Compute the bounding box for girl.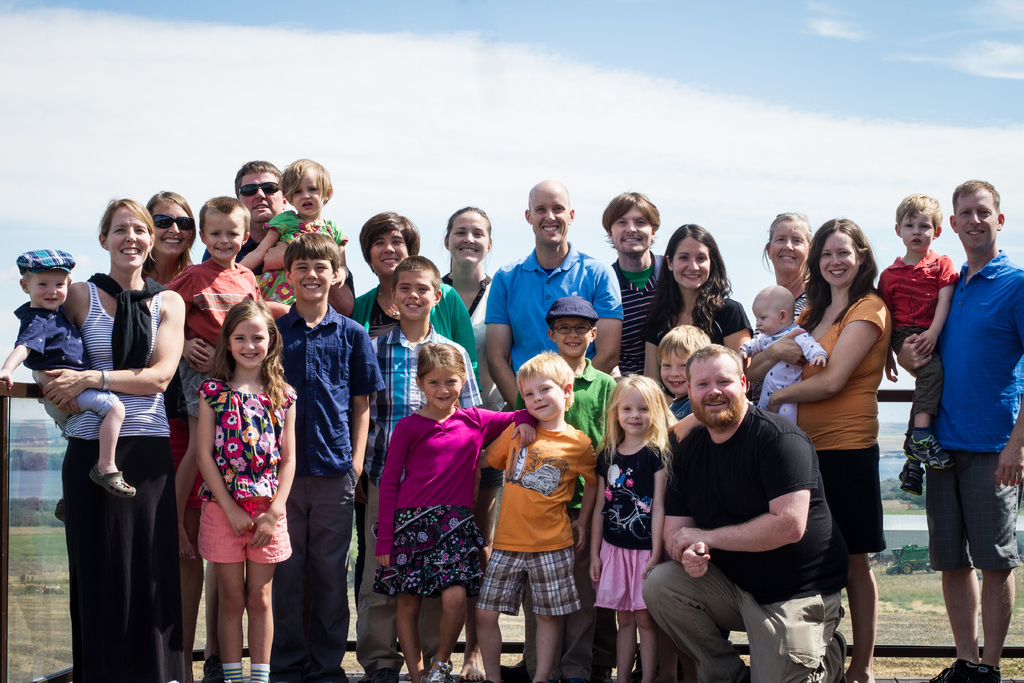
rect(359, 211, 490, 393).
